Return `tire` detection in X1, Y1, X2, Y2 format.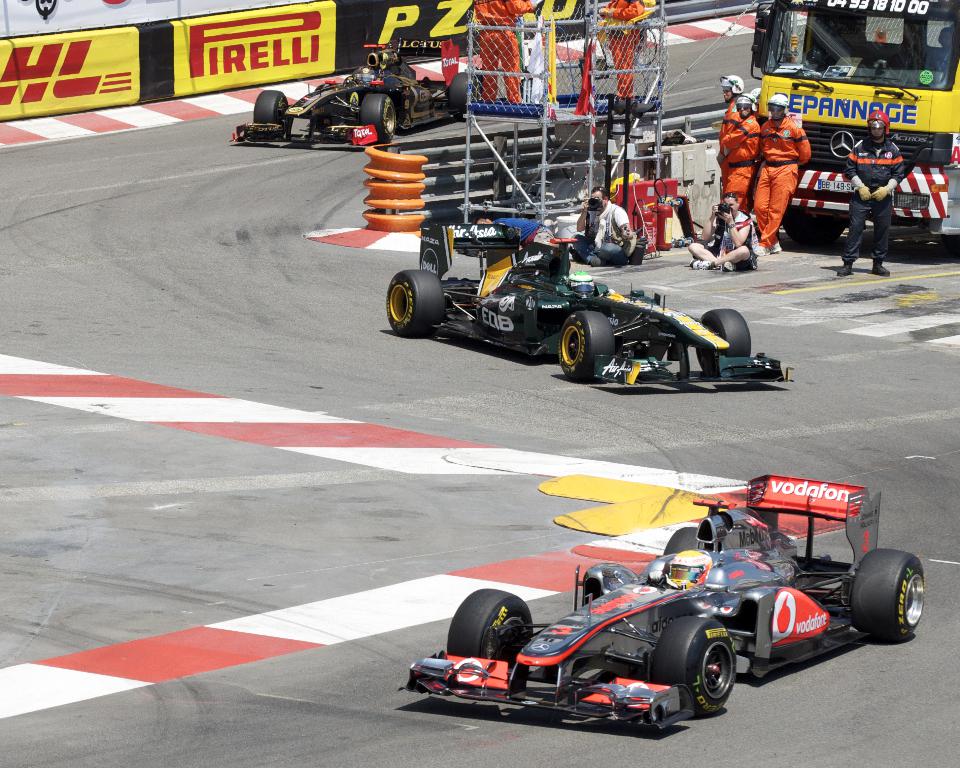
652, 616, 738, 716.
